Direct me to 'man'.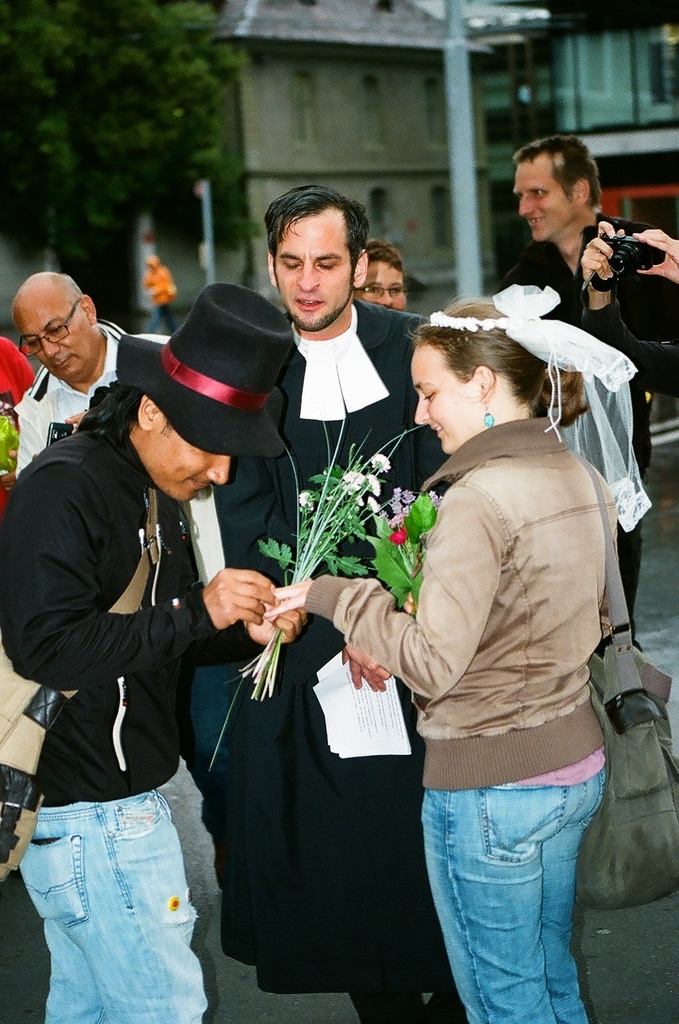
Direction: 206:165:430:1023.
